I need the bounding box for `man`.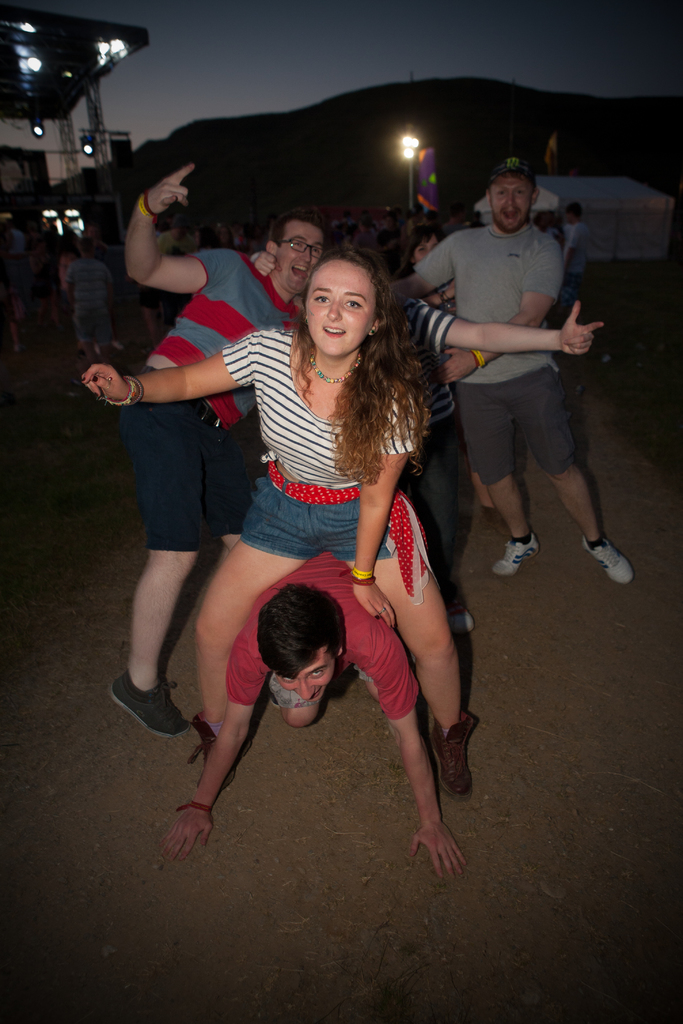
Here it is: [422,162,611,597].
